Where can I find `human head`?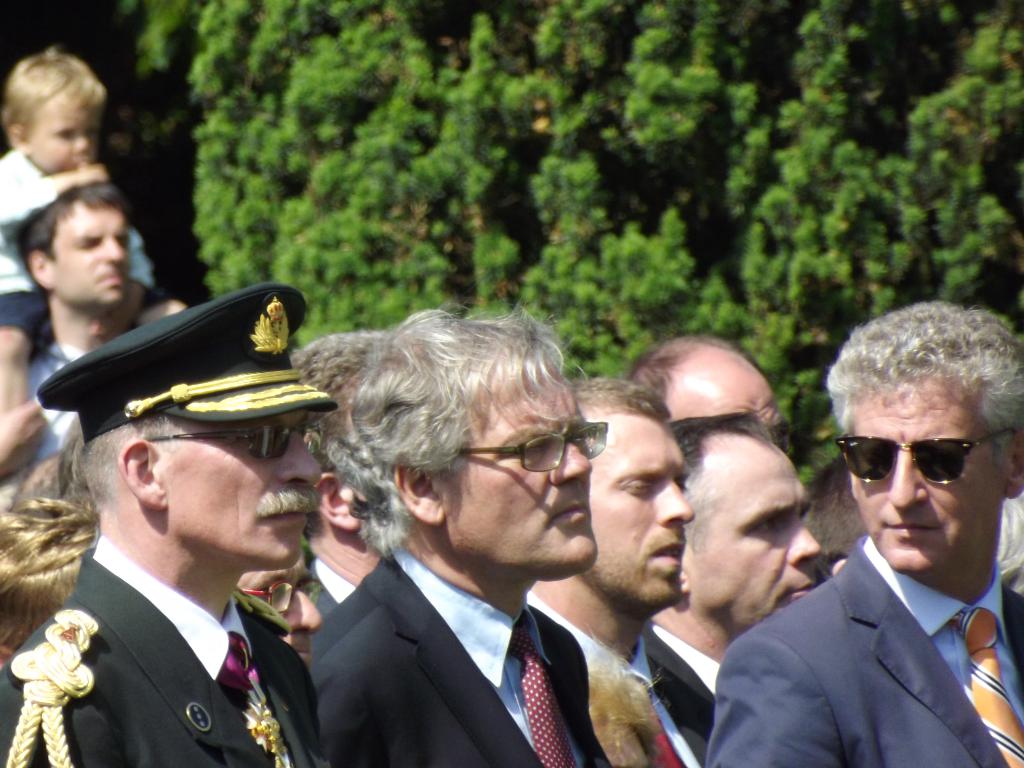
You can find it at pyautogui.locateOnScreen(287, 330, 384, 560).
